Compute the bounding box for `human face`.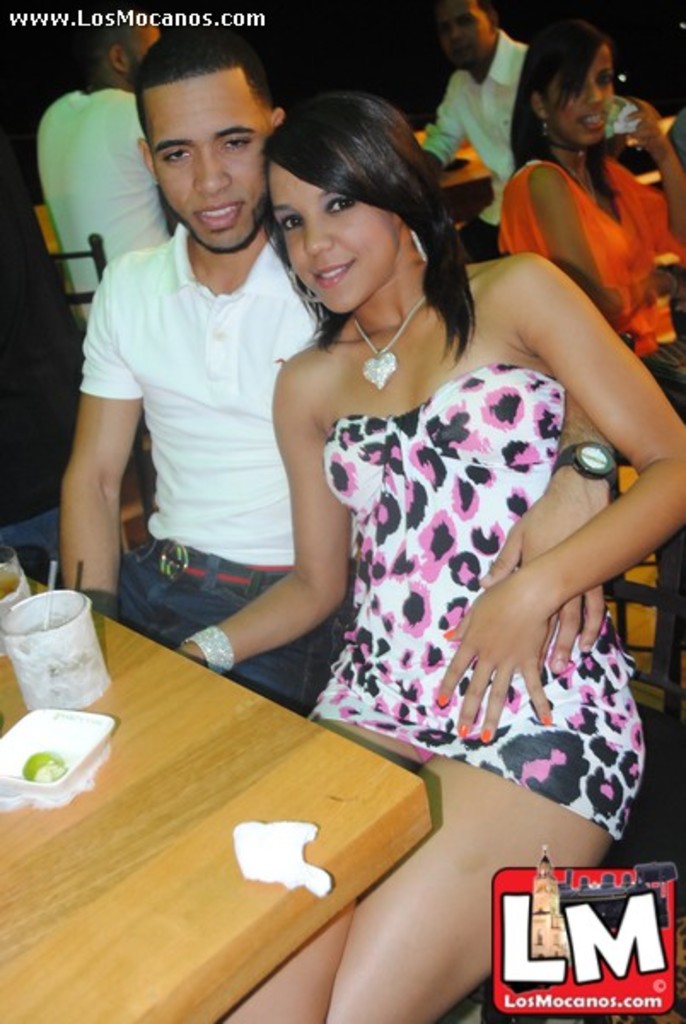
{"left": 126, "top": 19, "right": 164, "bottom": 61}.
